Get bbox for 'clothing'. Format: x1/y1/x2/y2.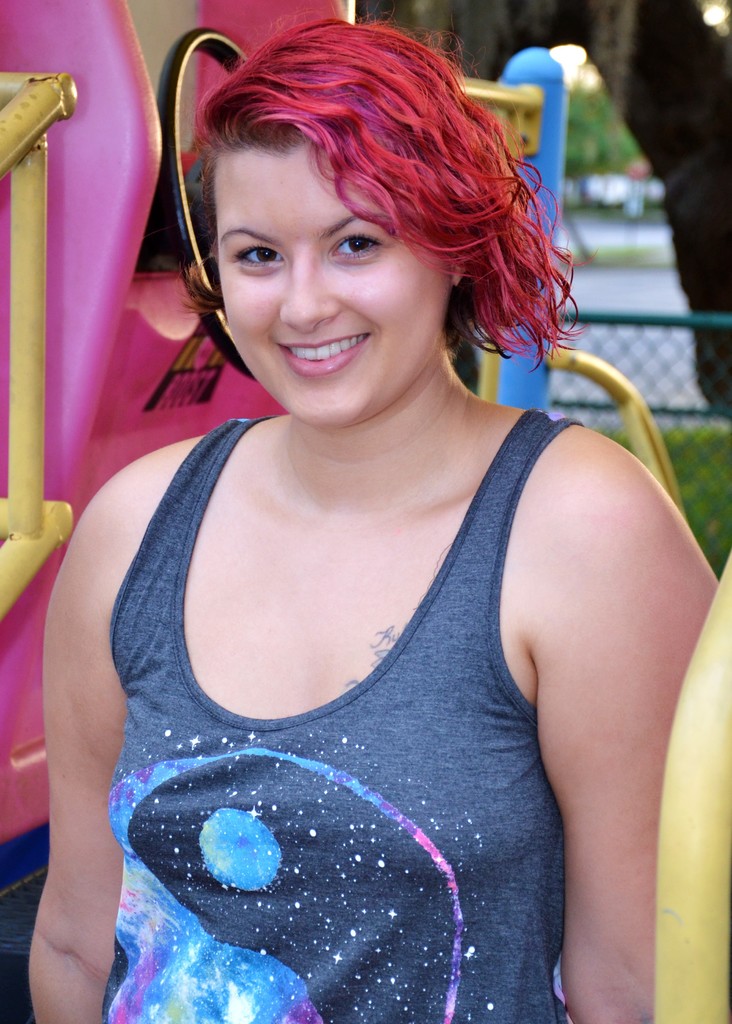
85/440/610/1023.
